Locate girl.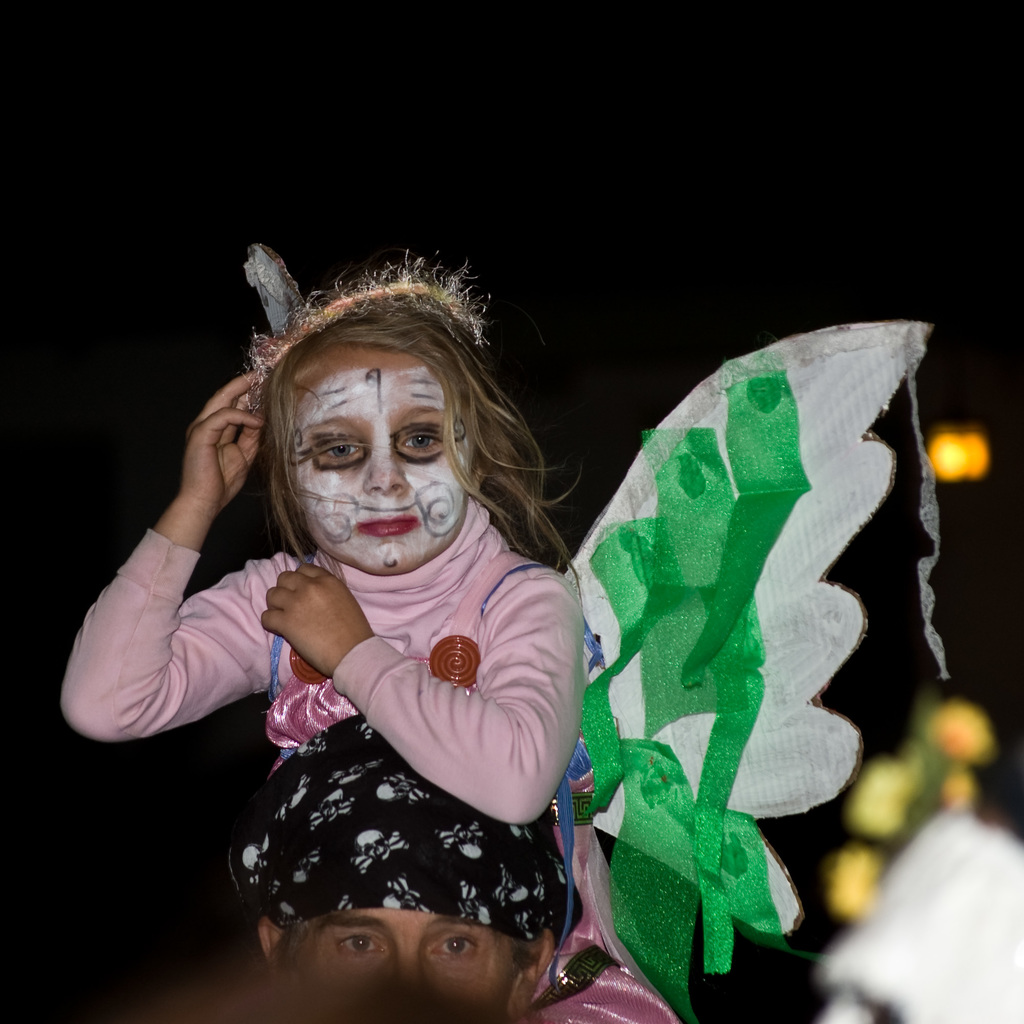
Bounding box: bbox=[60, 244, 680, 1023].
